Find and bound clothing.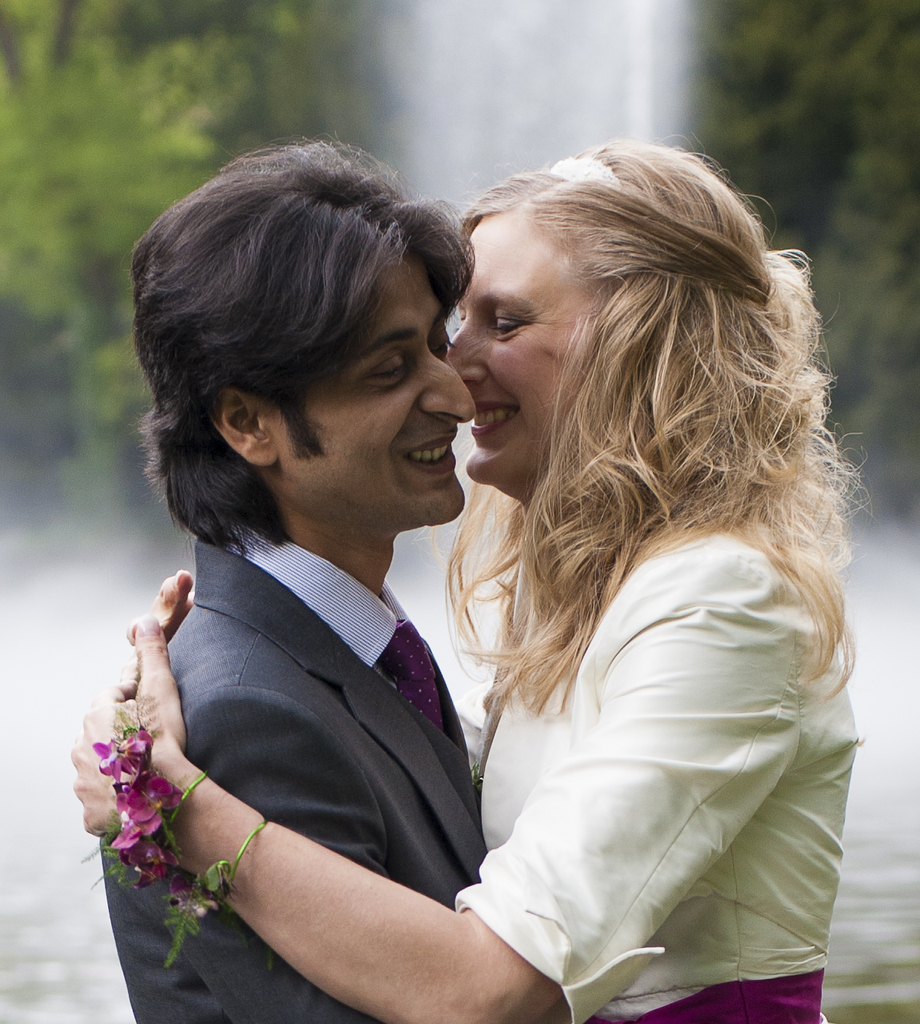
Bound: 126,454,545,1014.
